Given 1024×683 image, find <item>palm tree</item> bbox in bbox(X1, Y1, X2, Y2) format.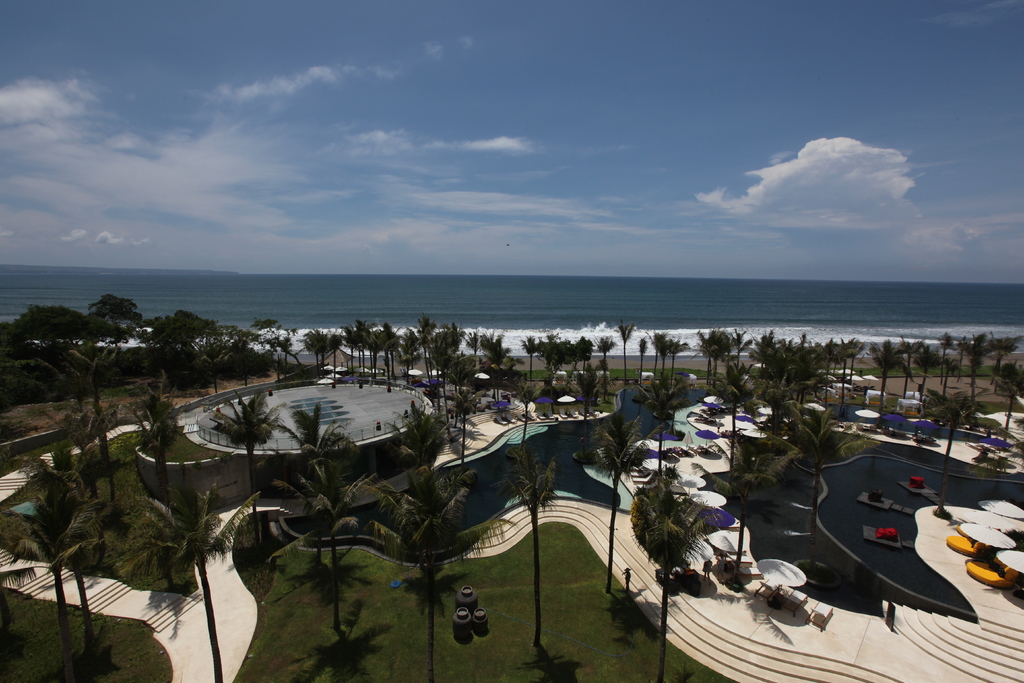
bbox(732, 466, 780, 584).
